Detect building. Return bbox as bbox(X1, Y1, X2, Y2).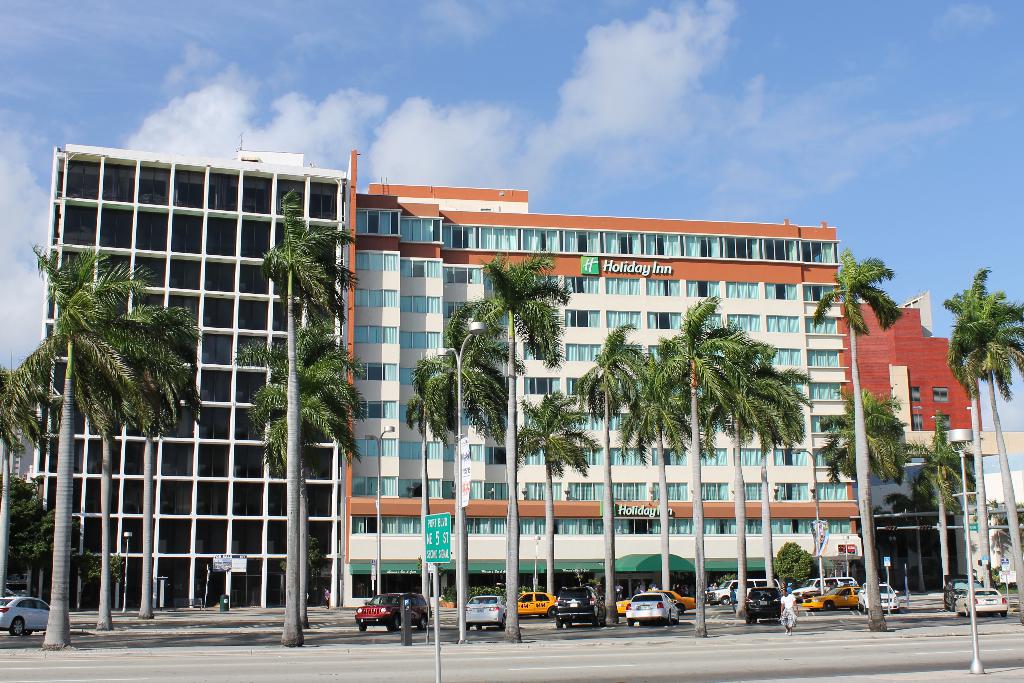
bbox(345, 150, 858, 607).
